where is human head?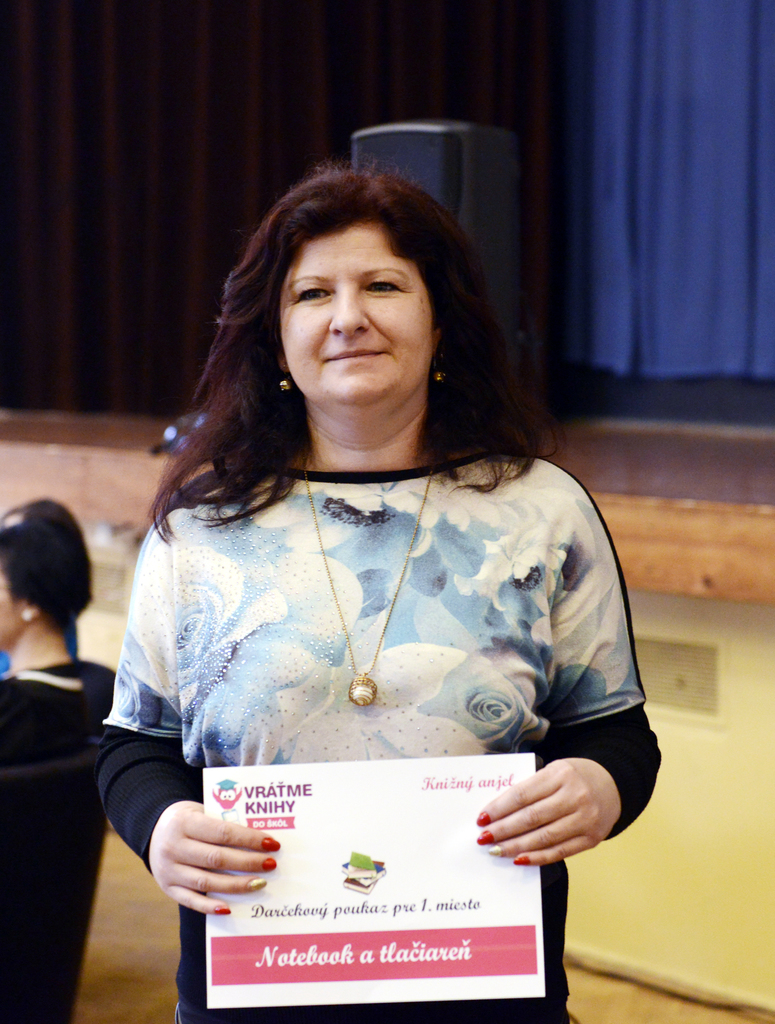
box=[240, 159, 469, 403].
